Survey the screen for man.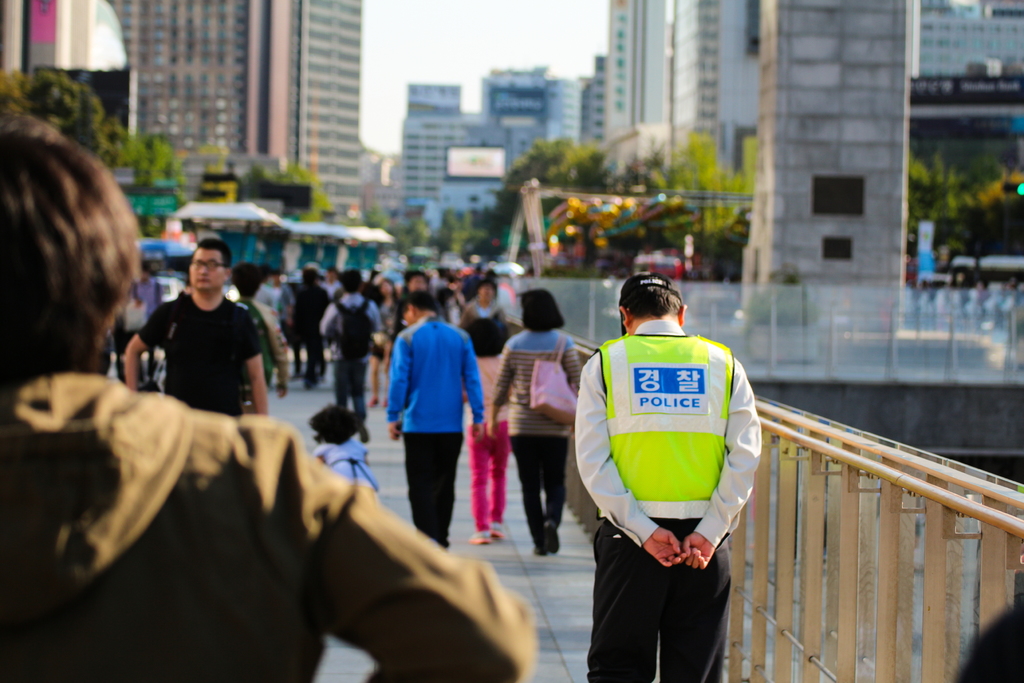
Survey found: [392,288,484,547].
